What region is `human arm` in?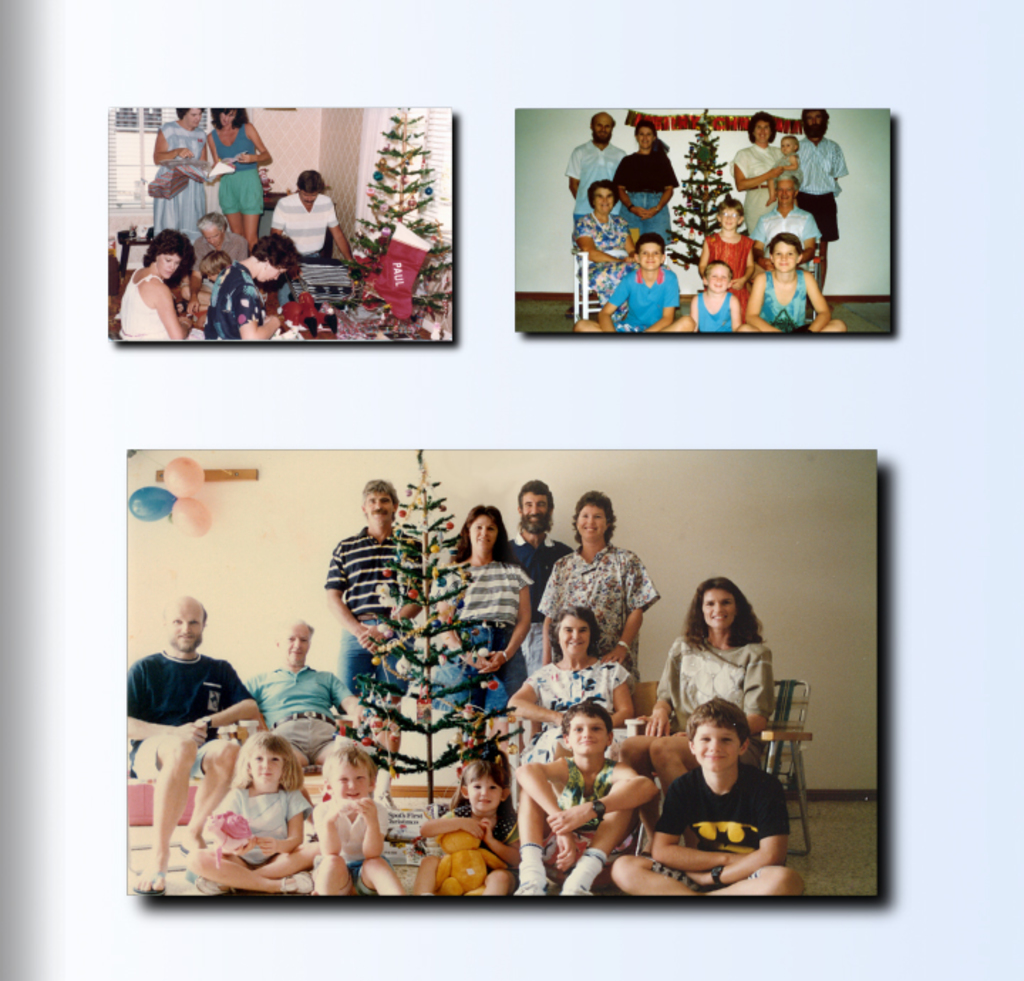
pyautogui.locateOnScreen(663, 808, 741, 859).
